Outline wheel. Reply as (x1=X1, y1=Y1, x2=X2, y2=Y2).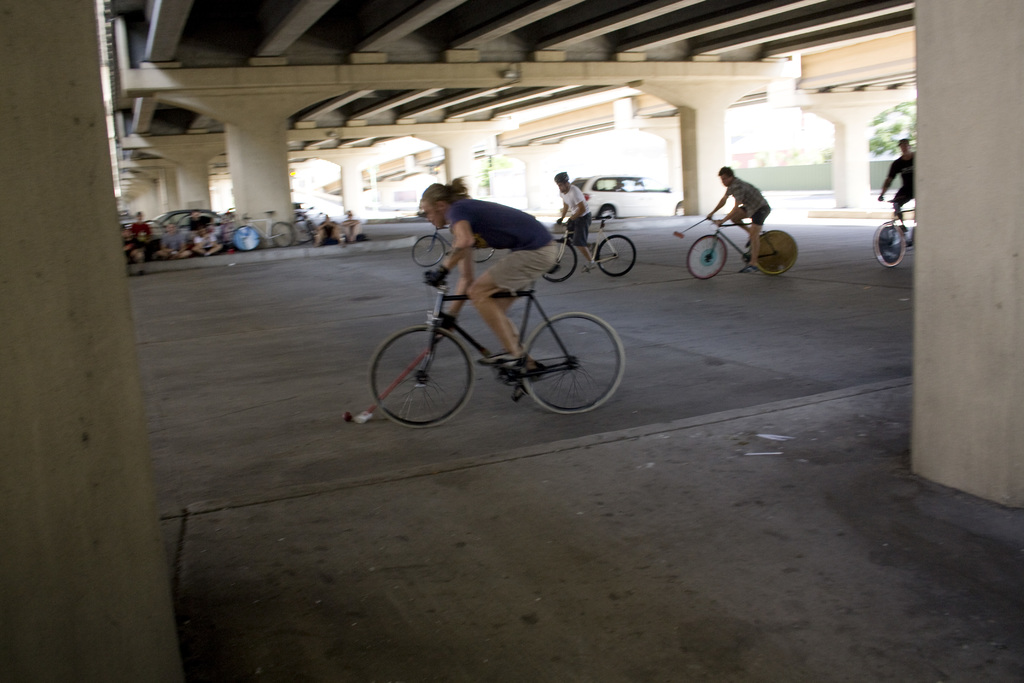
(x1=411, y1=233, x2=442, y2=268).
